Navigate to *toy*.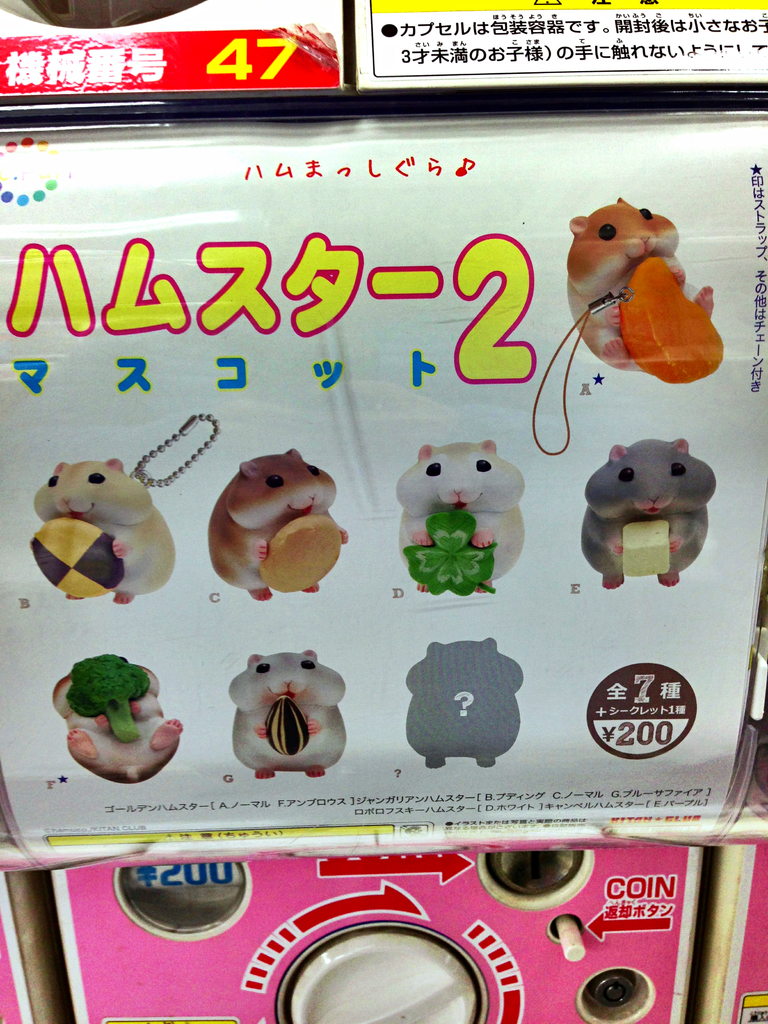
Navigation target: (226,648,347,784).
